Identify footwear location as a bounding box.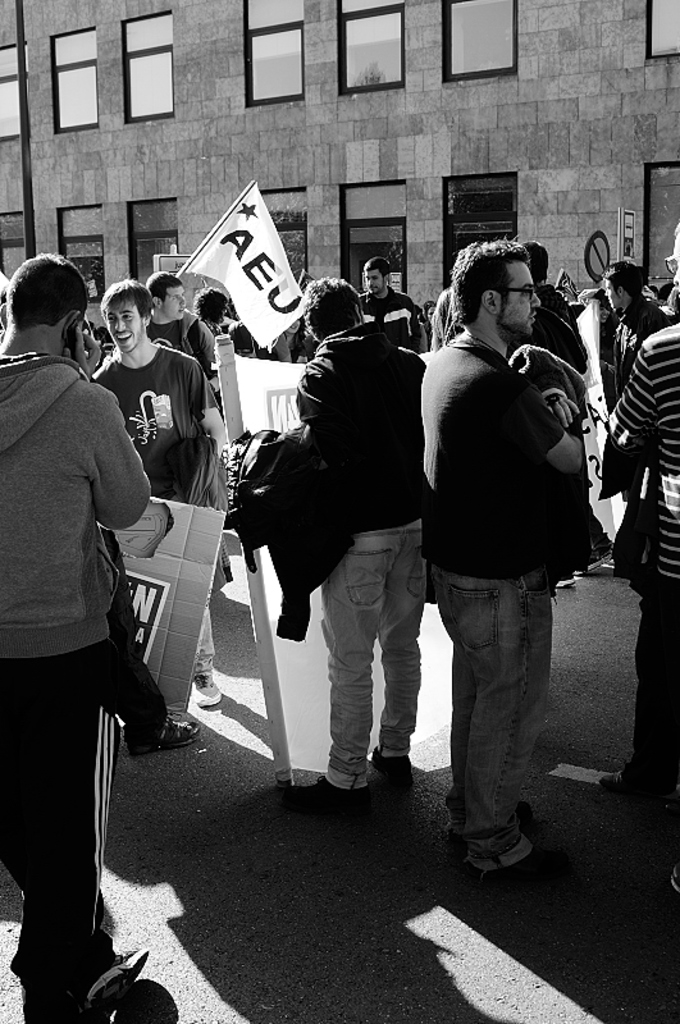
pyautogui.locateOnScreen(599, 767, 635, 805).
